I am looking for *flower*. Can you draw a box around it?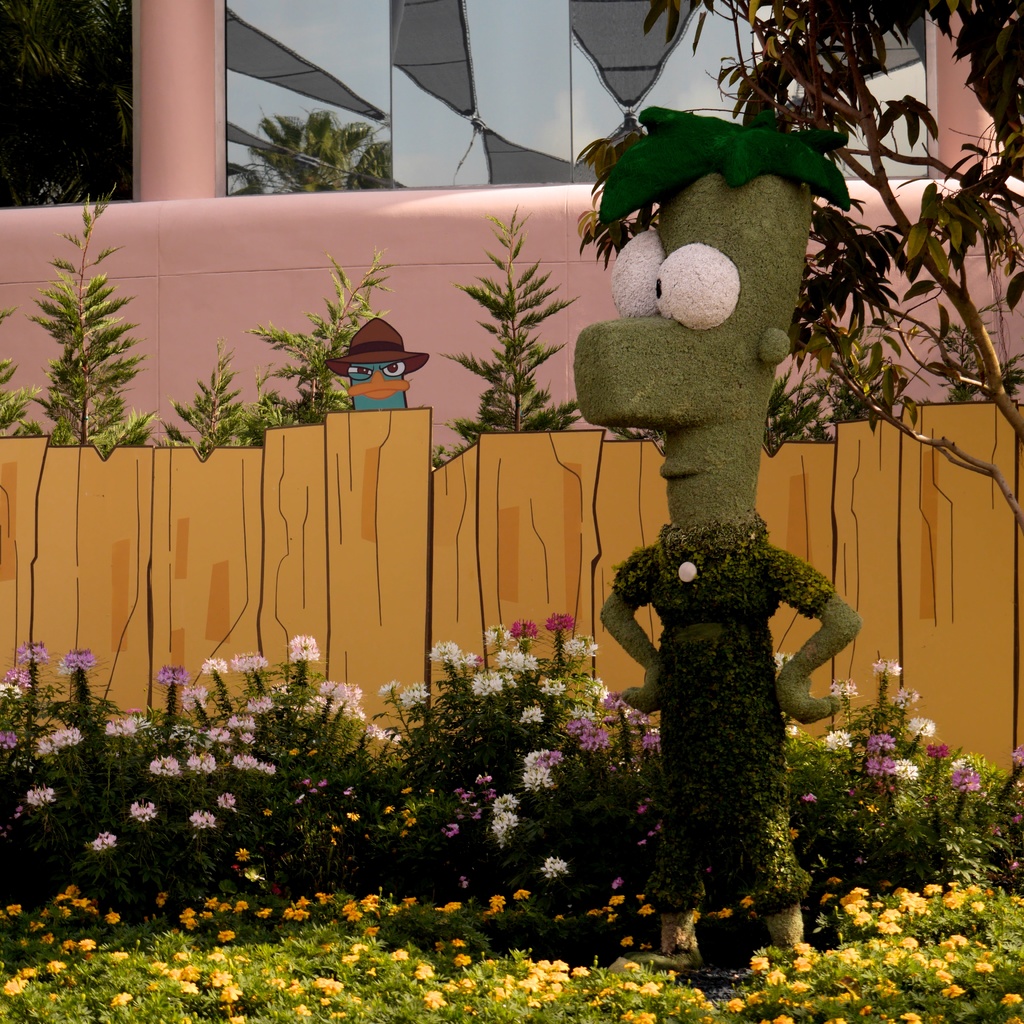
Sure, the bounding box is x1=314, y1=892, x2=338, y2=904.
